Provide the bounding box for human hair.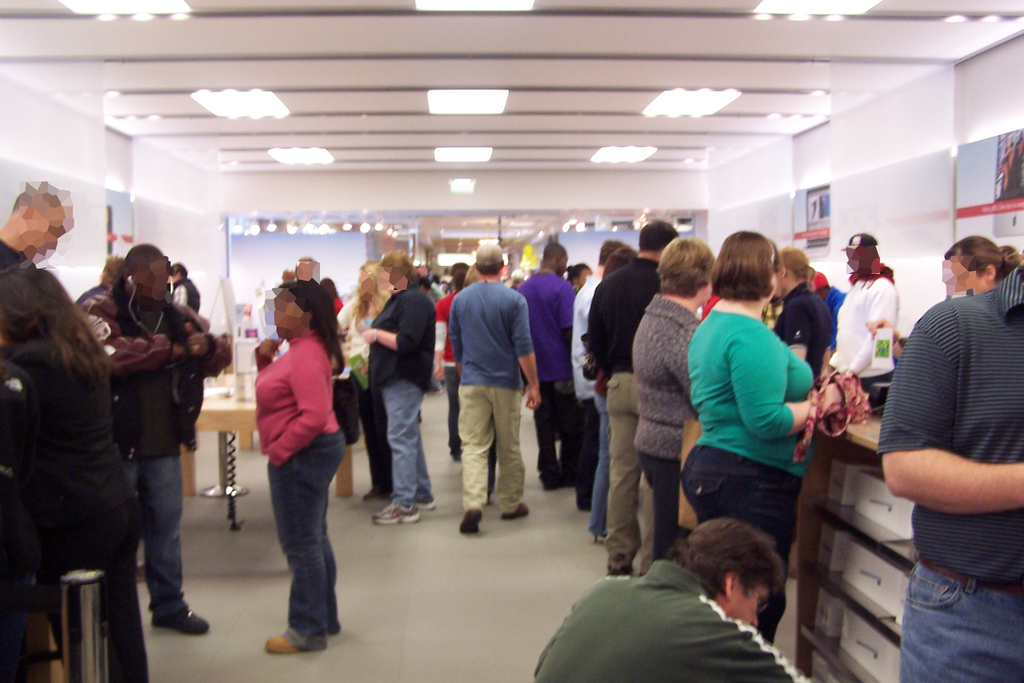
box(943, 235, 1021, 285).
